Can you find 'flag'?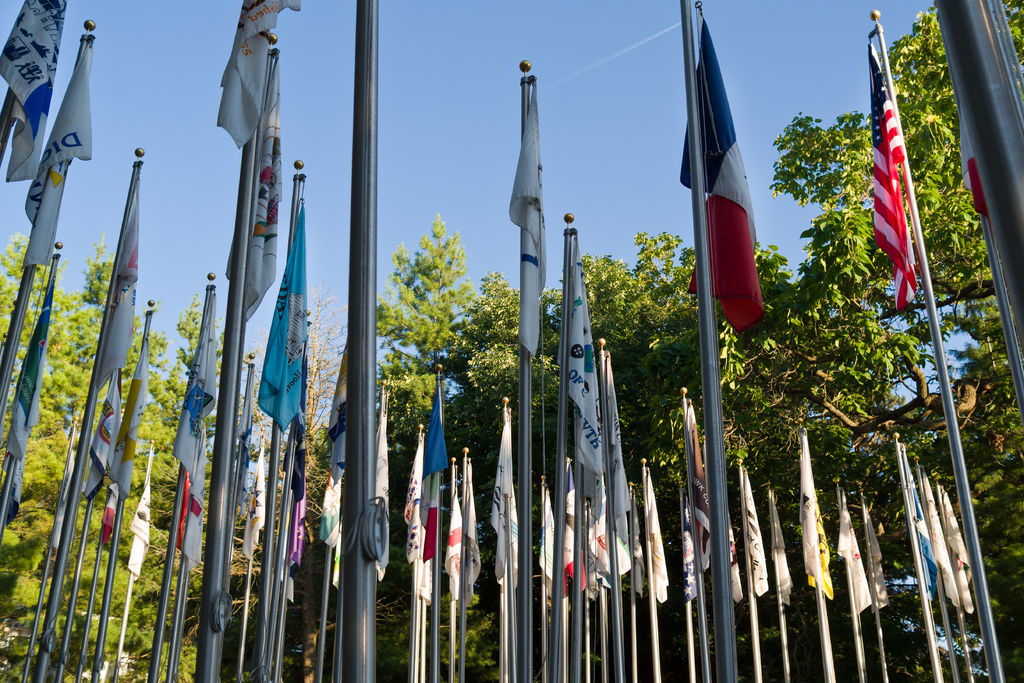
Yes, bounding box: <region>314, 478, 349, 549</region>.
